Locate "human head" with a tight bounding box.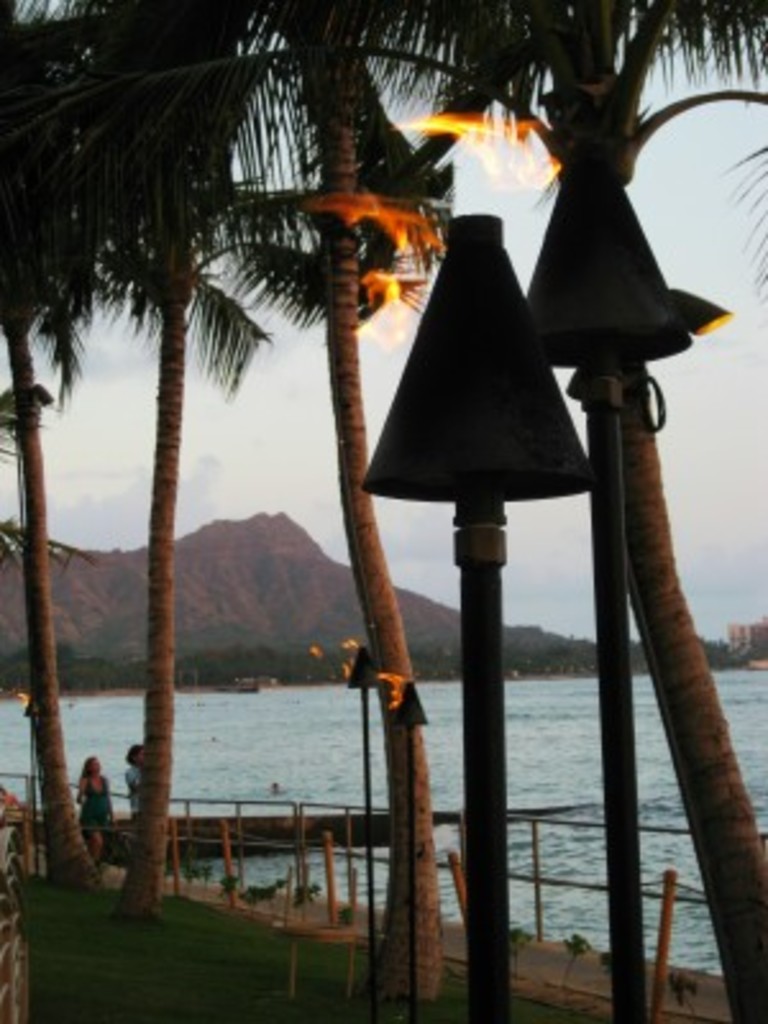
[82, 758, 102, 778].
